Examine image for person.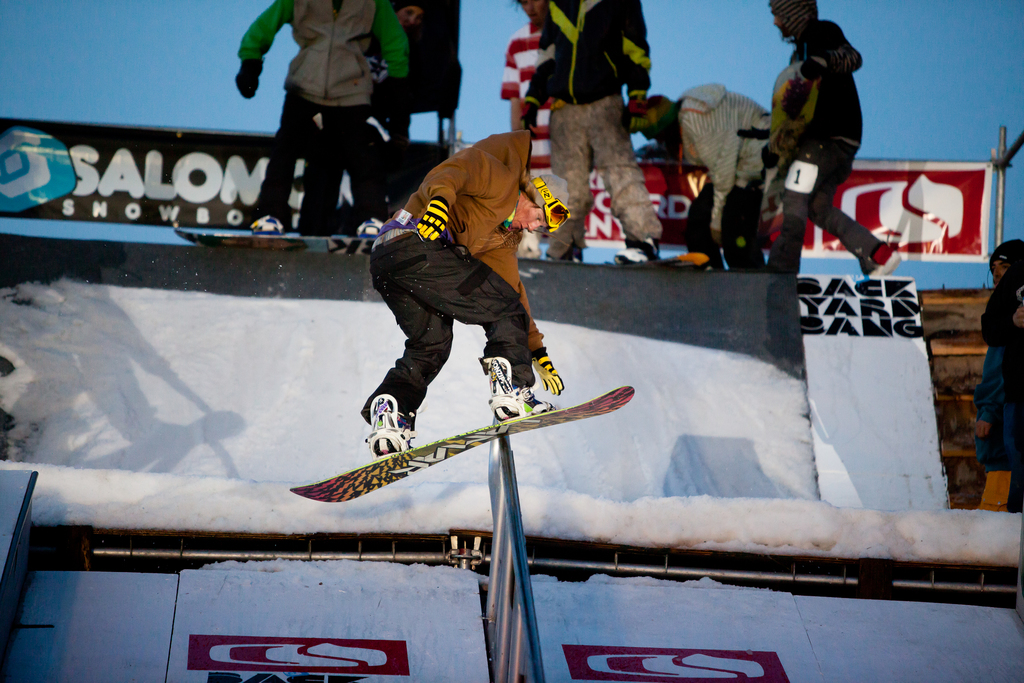
Examination result: pyautogui.locateOnScreen(520, 0, 668, 268).
